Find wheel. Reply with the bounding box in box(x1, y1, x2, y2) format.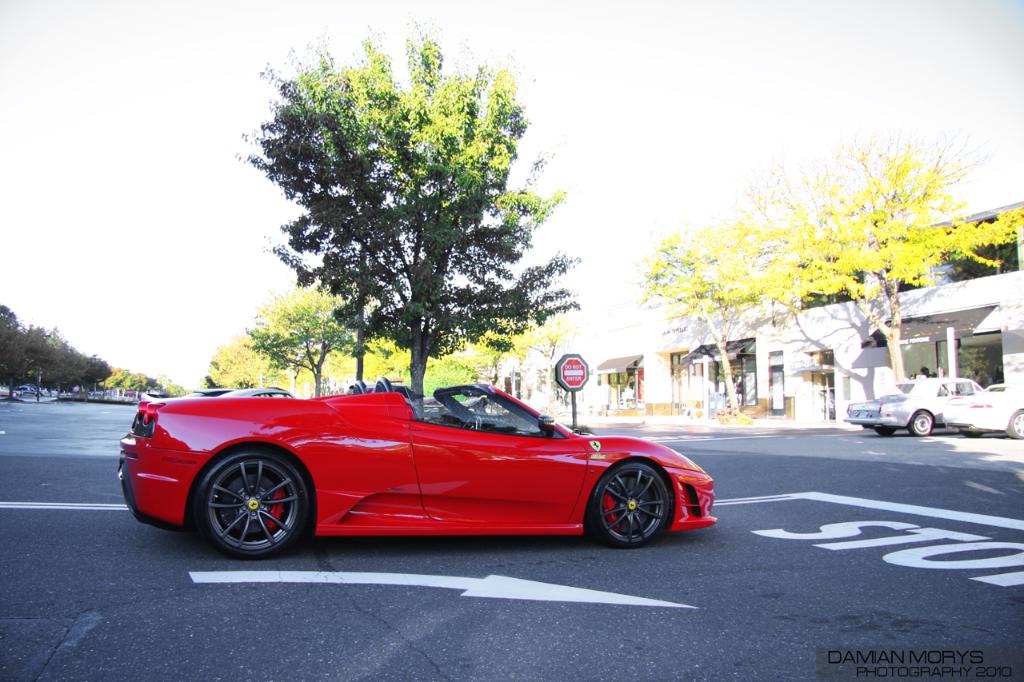
box(39, 394, 42, 398).
